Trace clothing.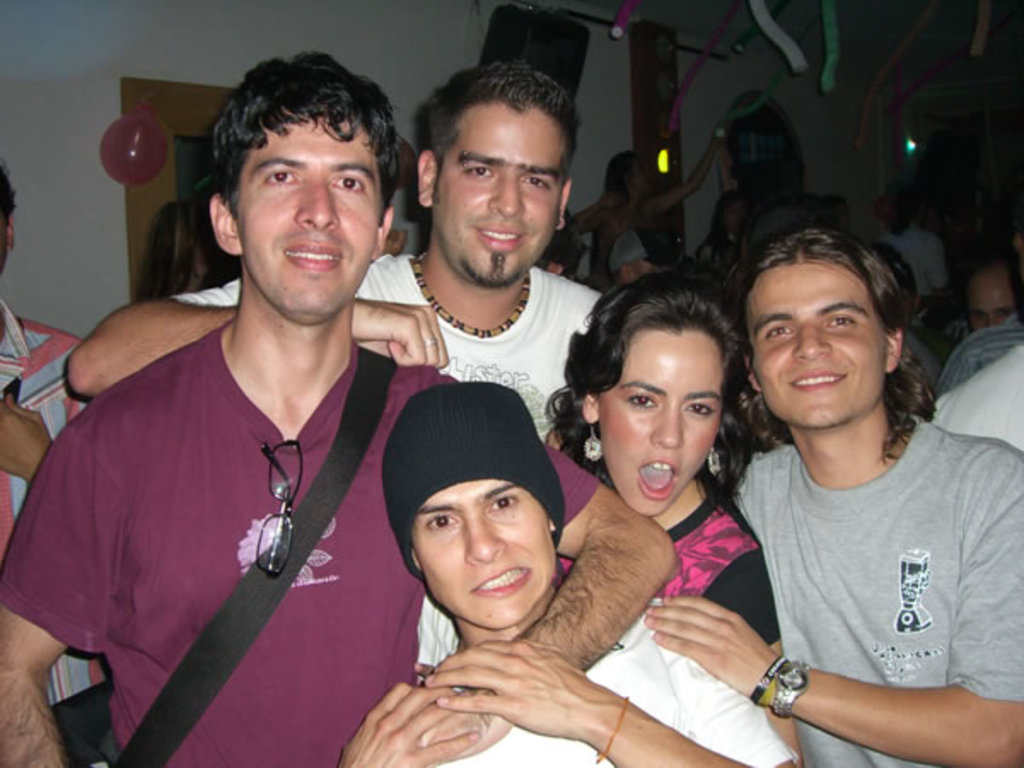
Traced to select_region(440, 623, 797, 766).
